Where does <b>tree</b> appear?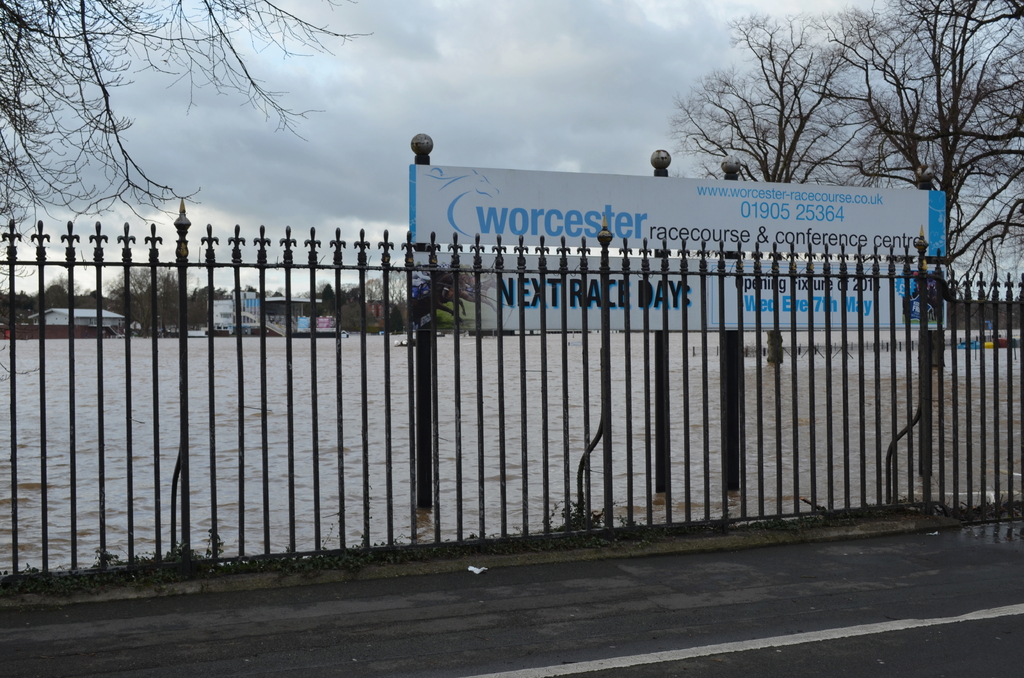
Appears at box(97, 257, 189, 325).
